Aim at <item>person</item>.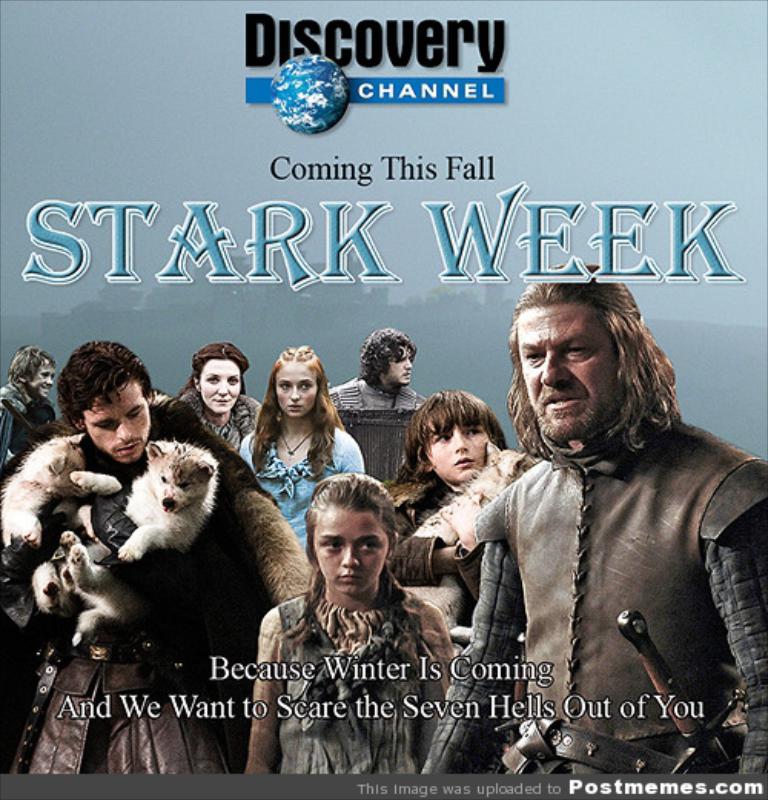
Aimed at region(379, 390, 519, 637).
